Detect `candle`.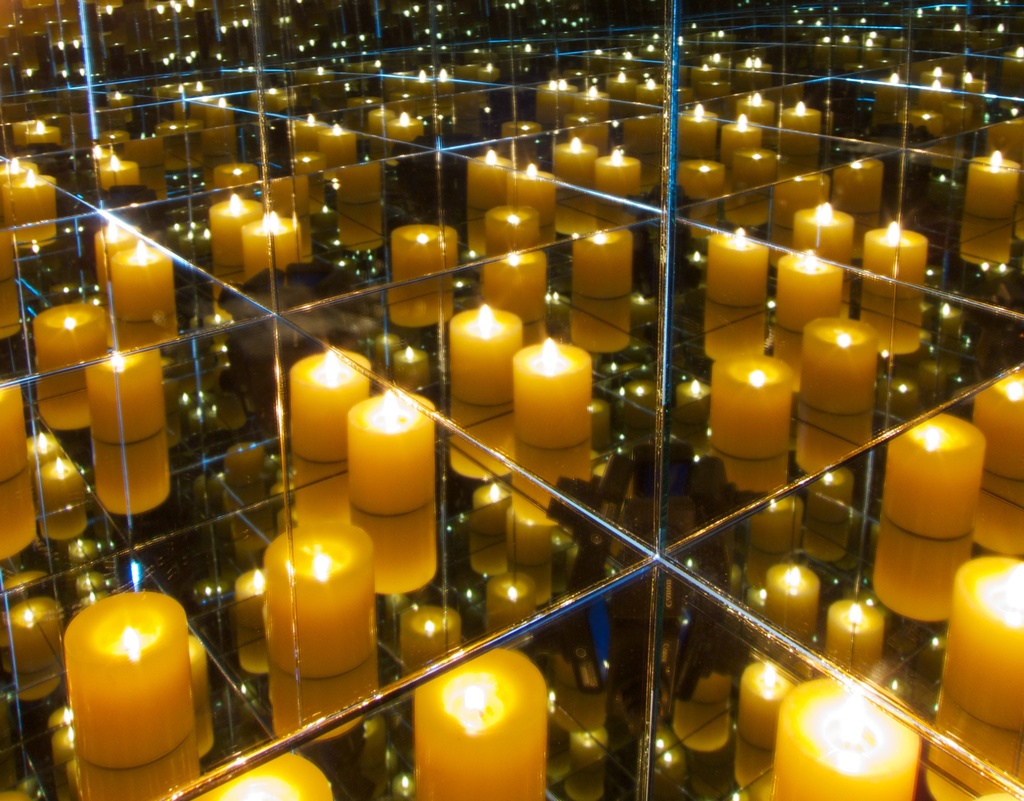
Detected at [left=83, top=344, right=164, bottom=515].
